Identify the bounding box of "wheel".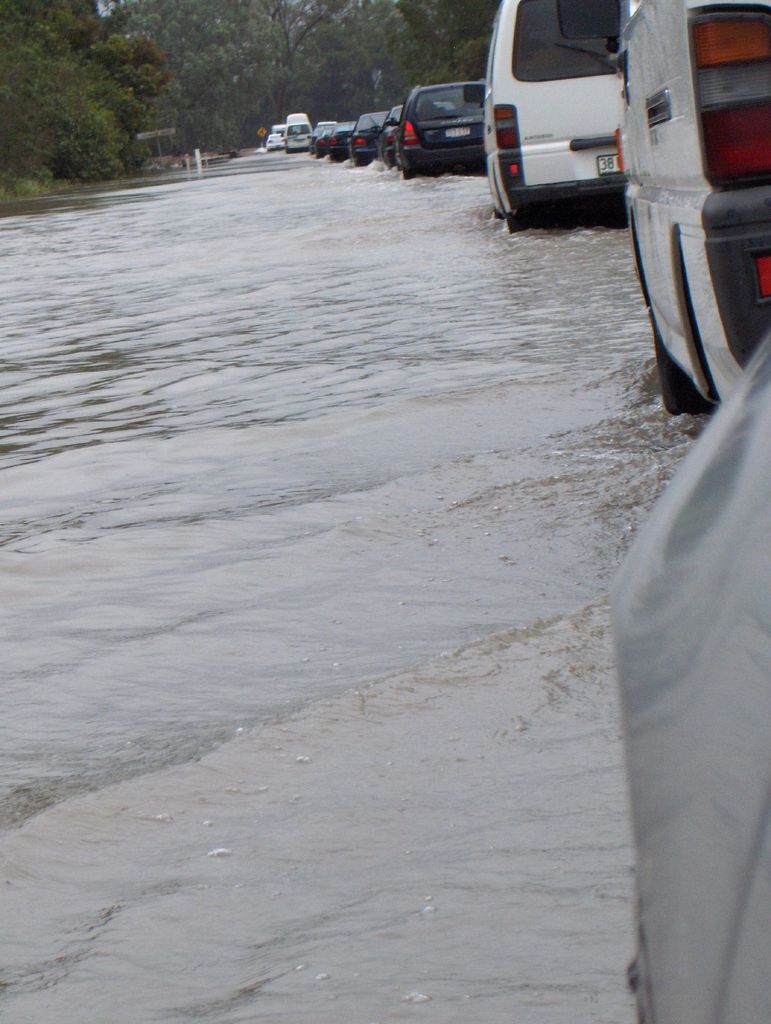
(637,271,717,417).
